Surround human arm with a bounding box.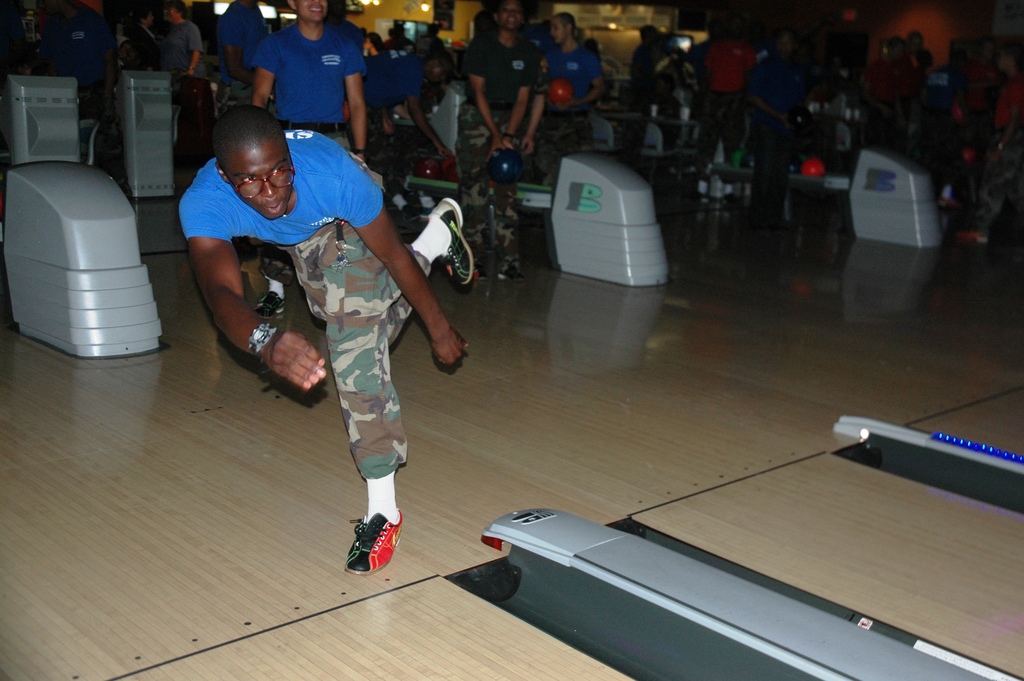
505 36 538 147.
